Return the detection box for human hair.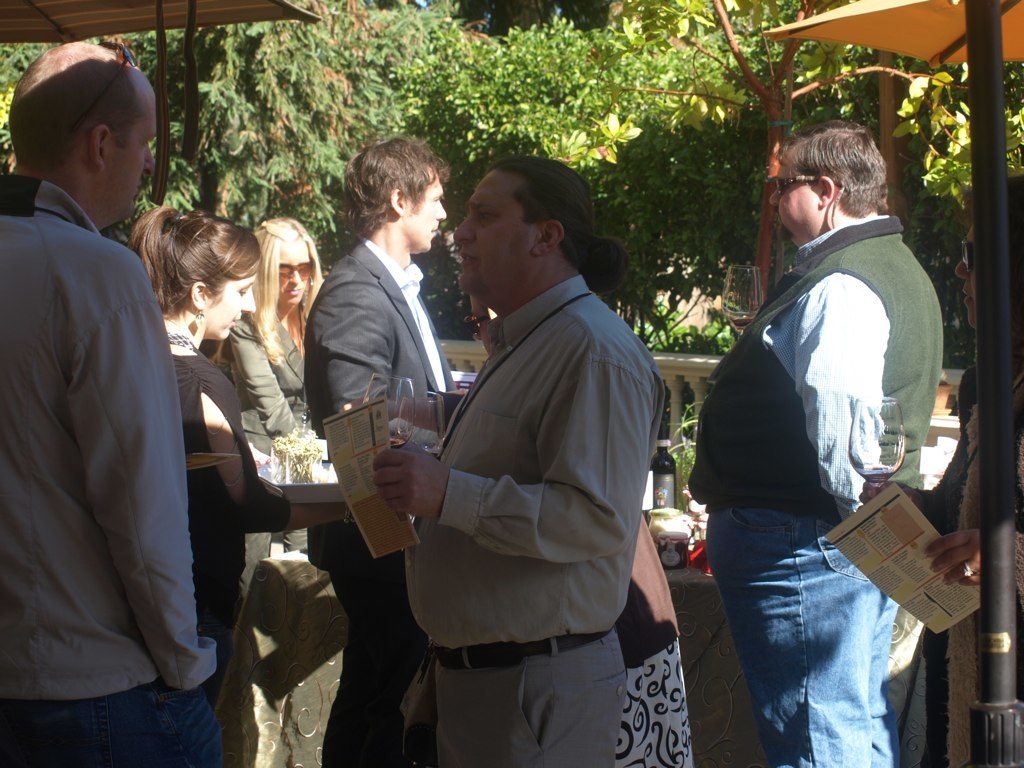
box(252, 216, 327, 367).
